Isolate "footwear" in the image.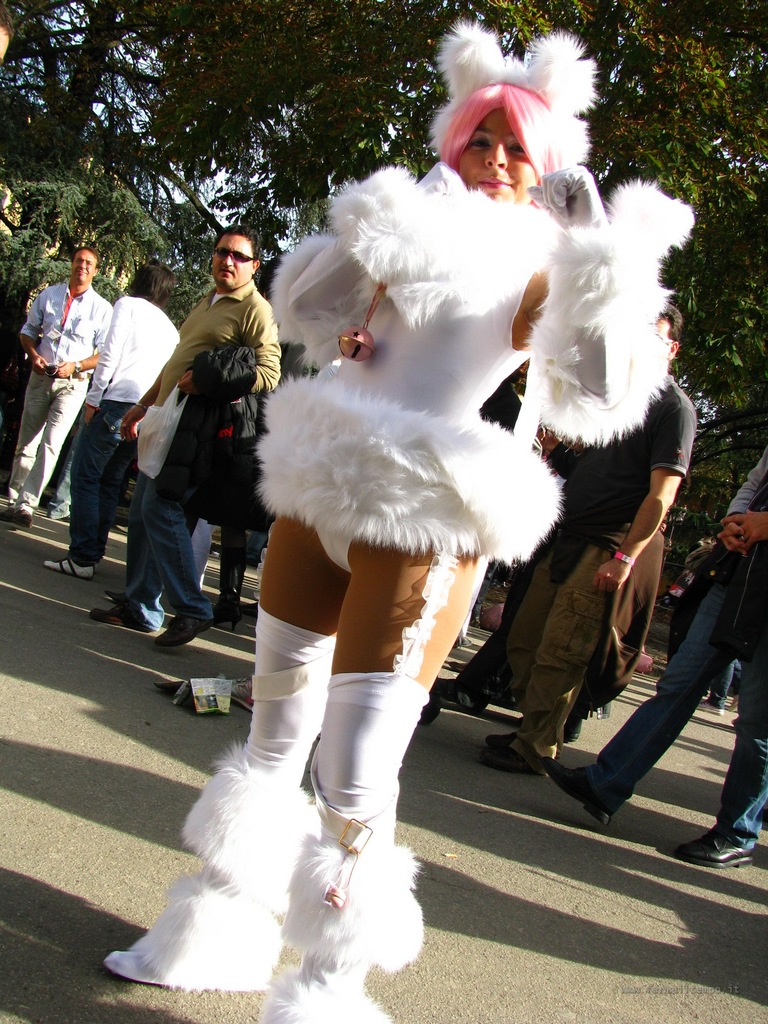
Isolated region: BBox(16, 510, 33, 531).
